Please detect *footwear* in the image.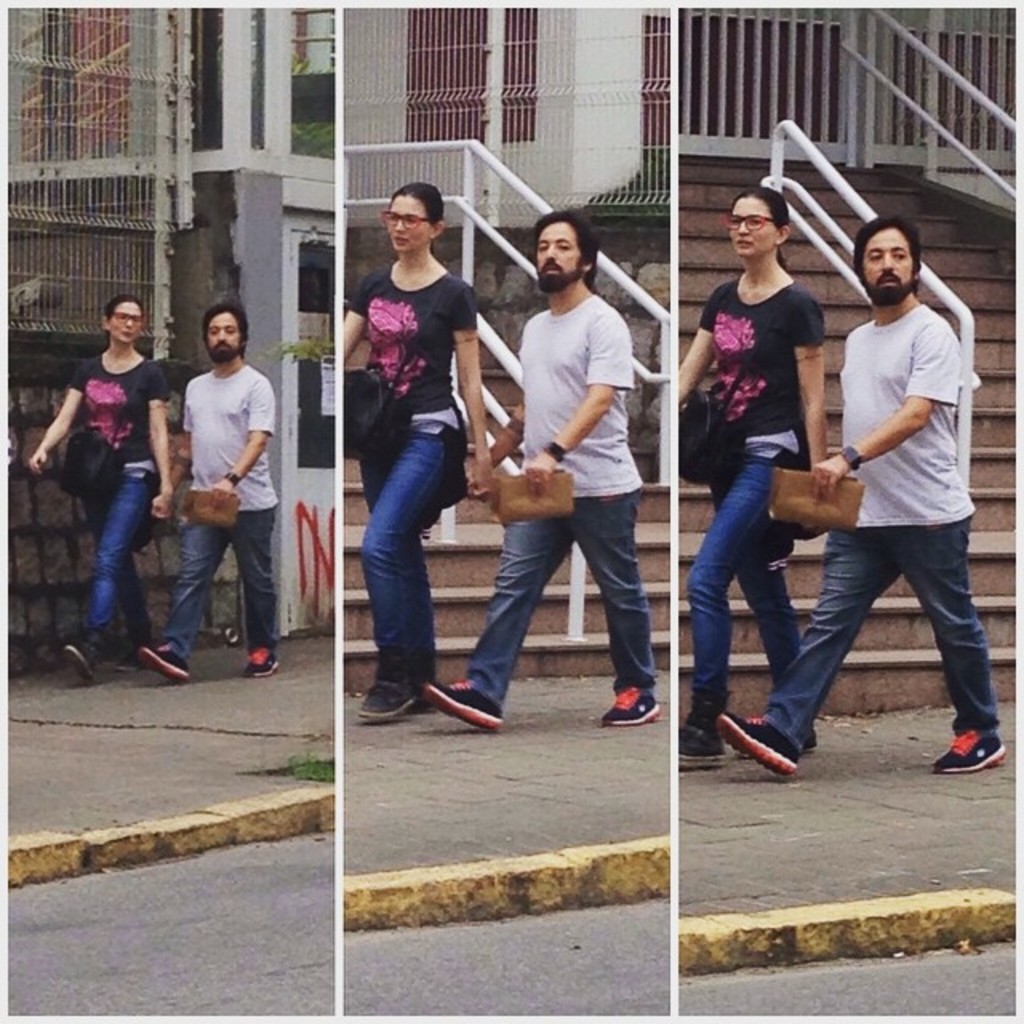
62:648:107:685.
